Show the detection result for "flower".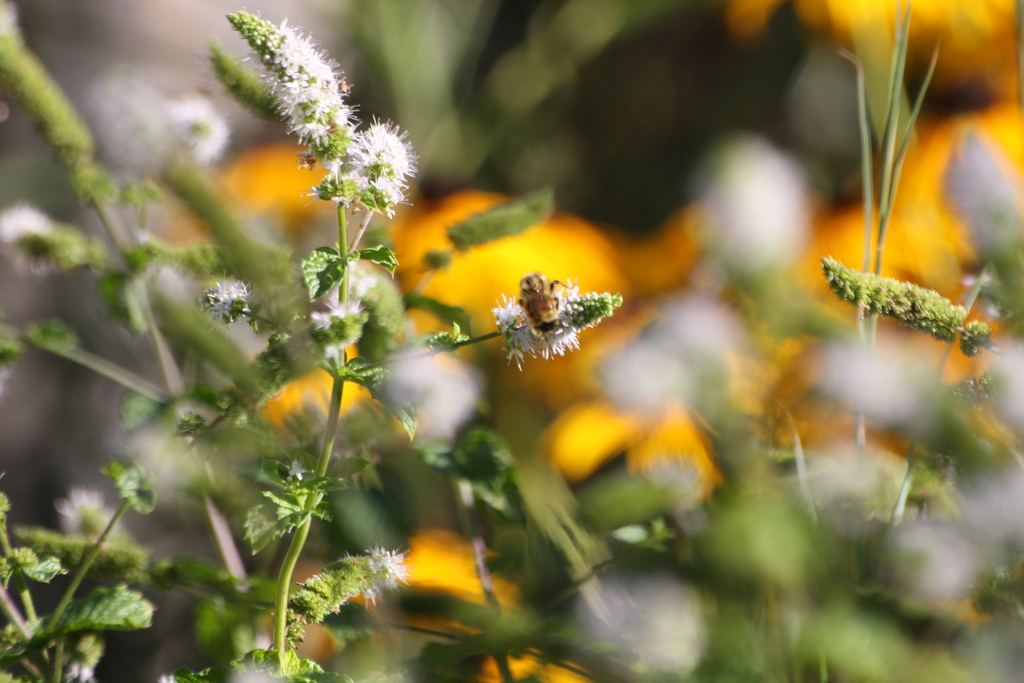
bbox(224, 4, 367, 163).
